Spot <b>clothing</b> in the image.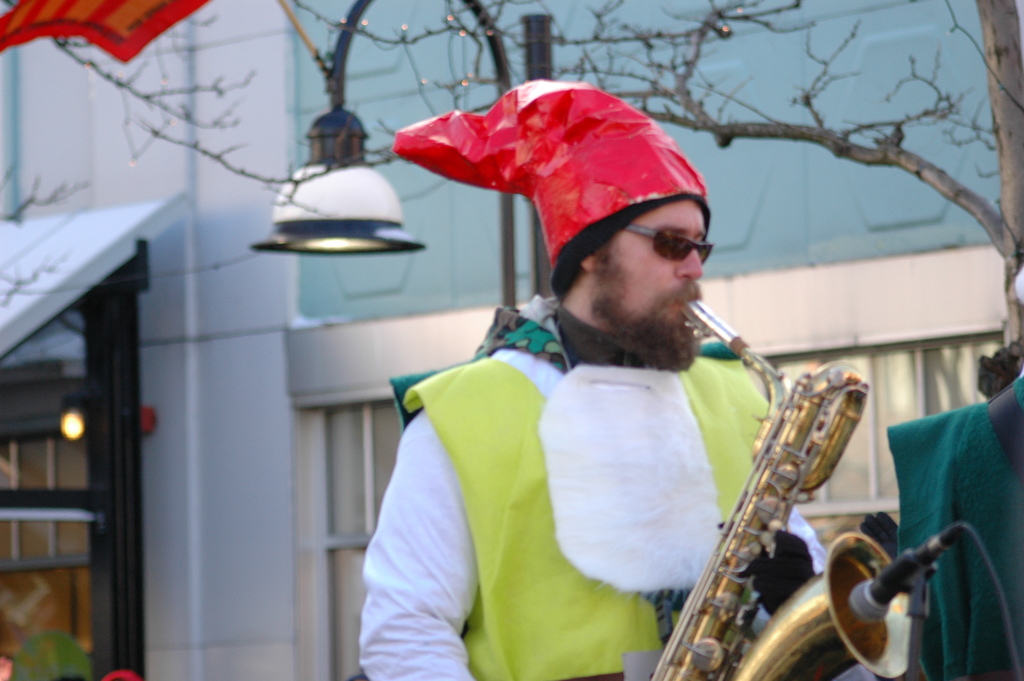
<b>clothing</b> found at x1=379, y1=231, x2=807, y2=664.
